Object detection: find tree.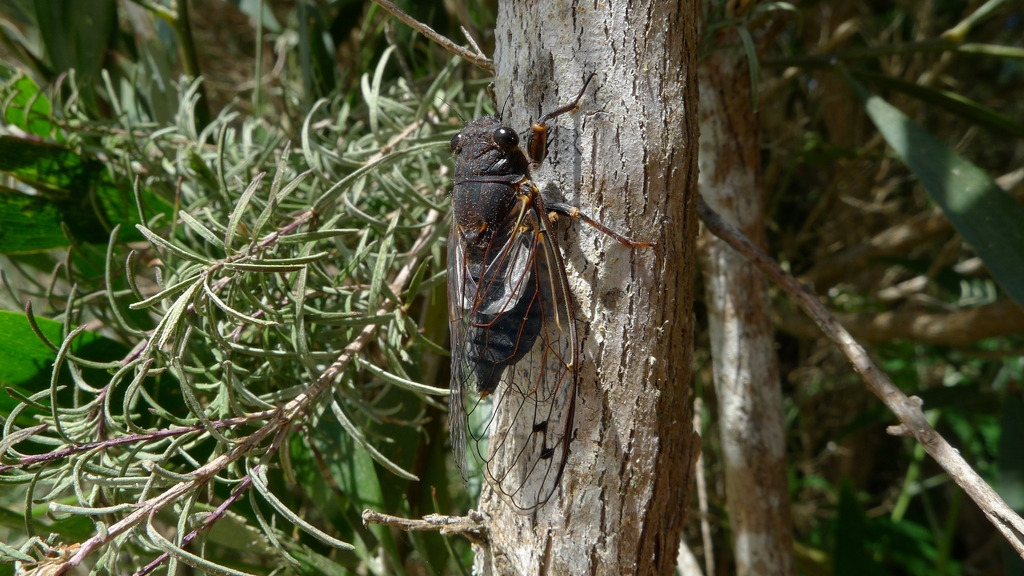
left=0, top=0, right=1023, bottom=574.
